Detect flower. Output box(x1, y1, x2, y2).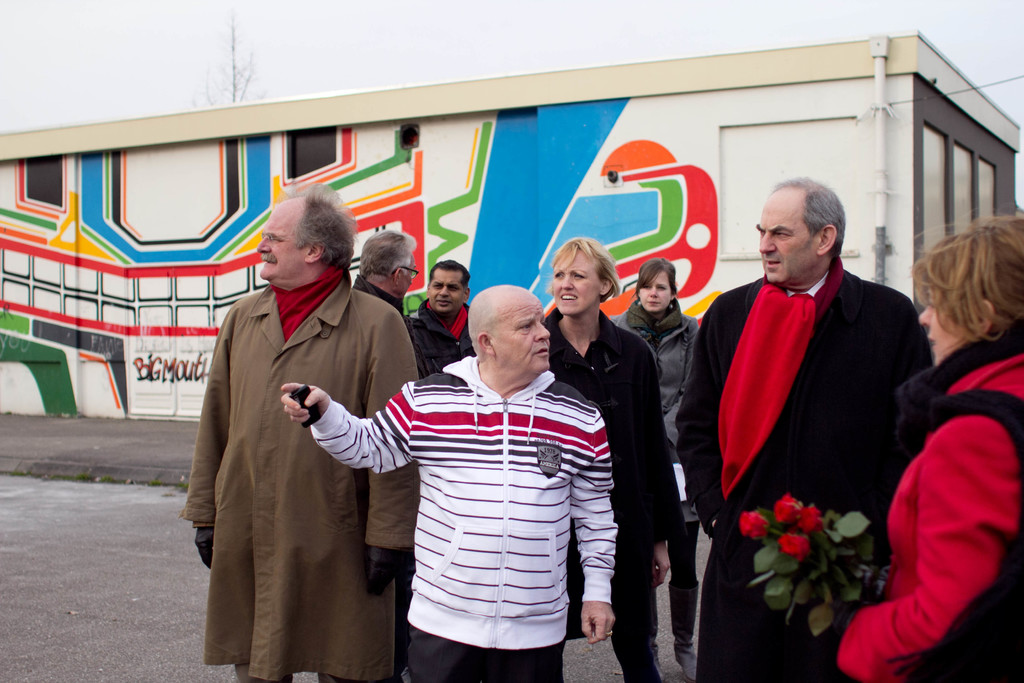
box(774, 494, 803, 523).
